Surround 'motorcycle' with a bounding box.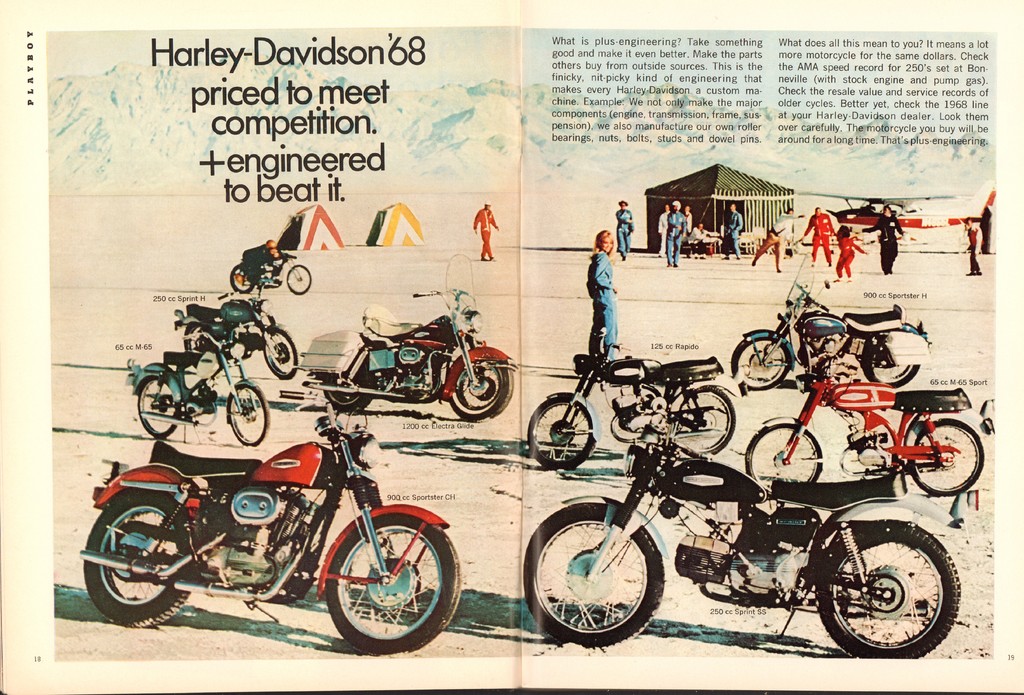
{"x1": 174, "y1": 282, "x2": 298, "y2": 380}.
